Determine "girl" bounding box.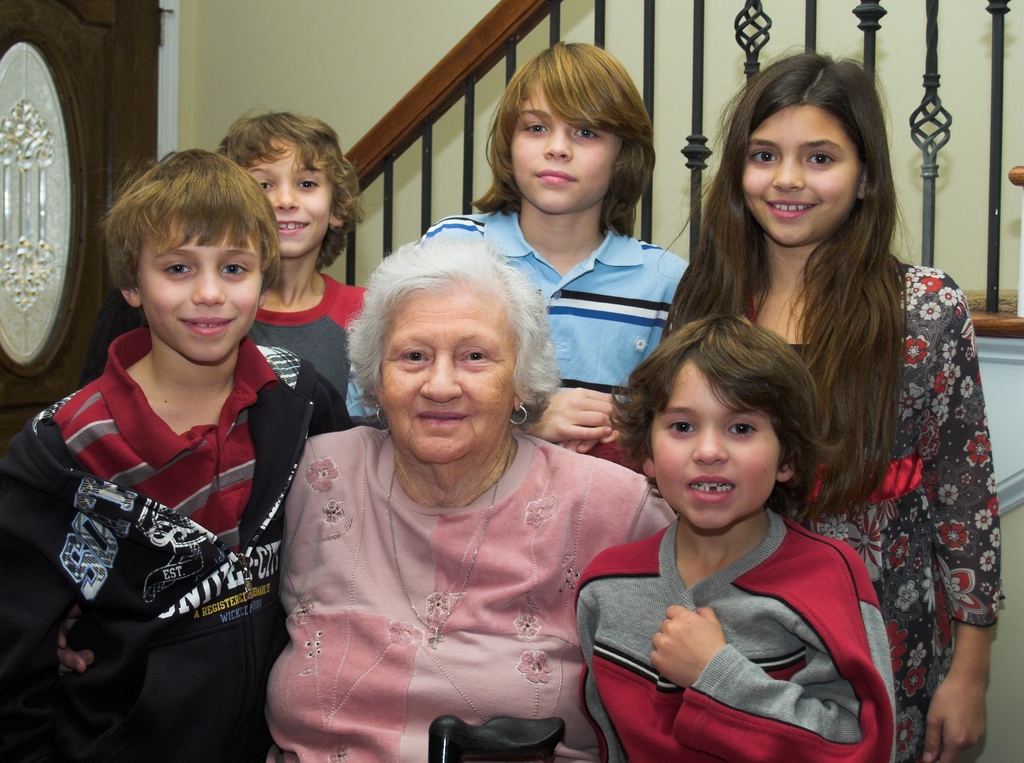
Determined: <region>660, 44, 1000, 762</region>.
